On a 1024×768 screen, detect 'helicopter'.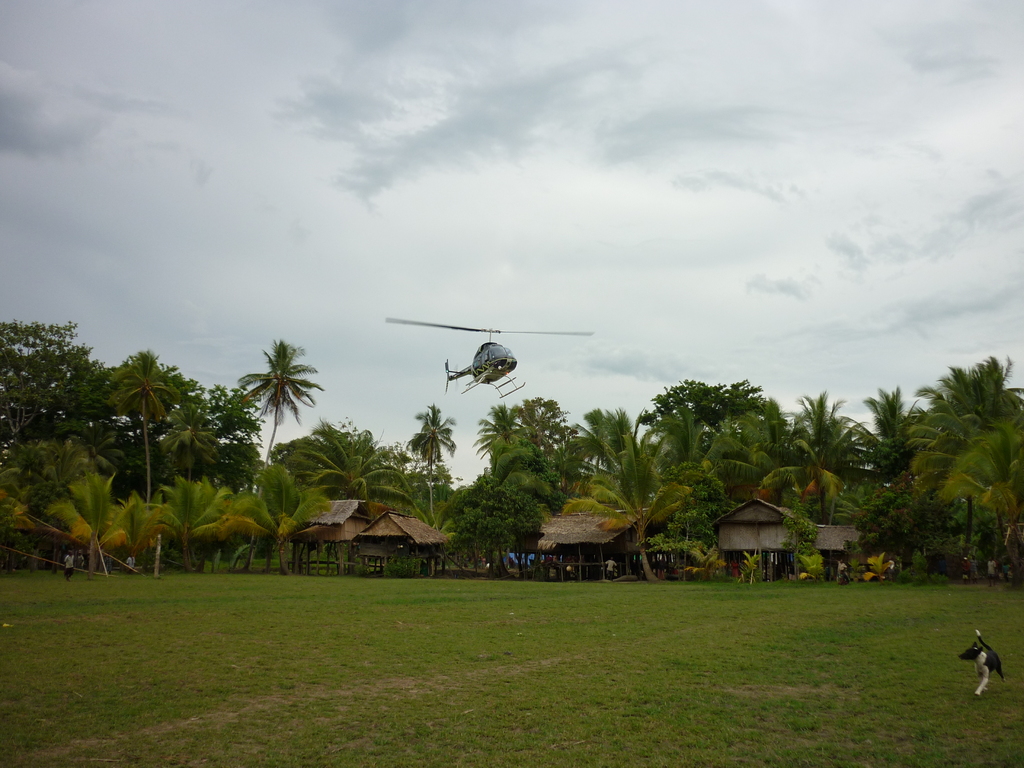
locate(403, 308, 564, 401).
